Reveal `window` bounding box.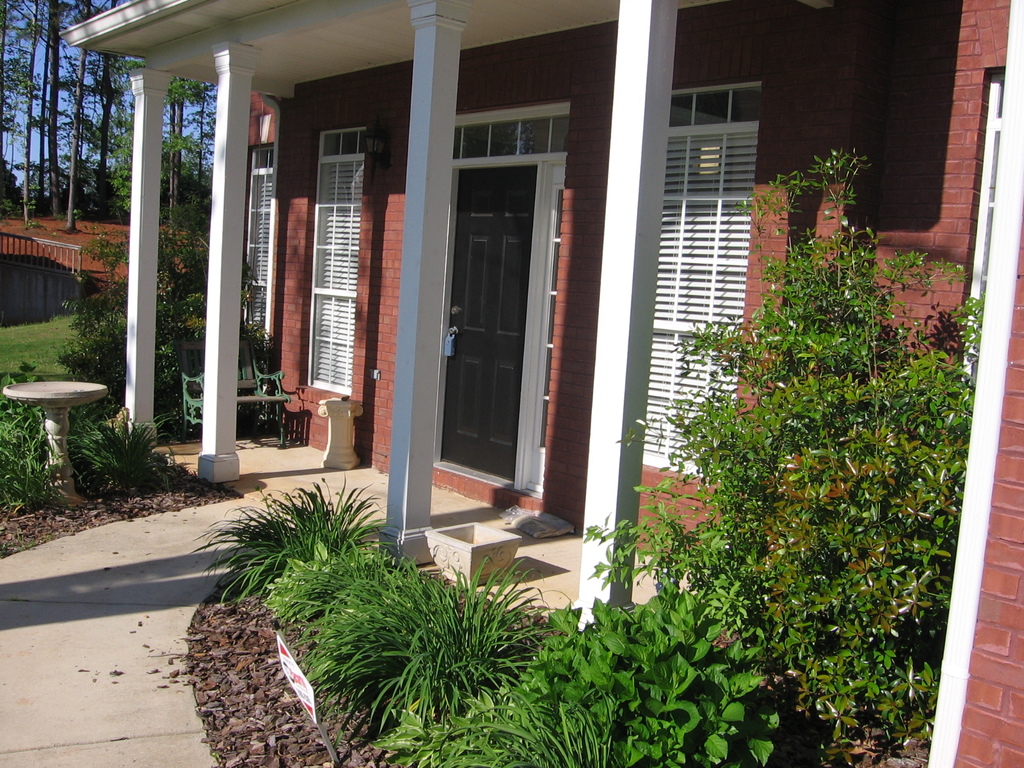
Revealed: left=625, top=119, right=746, bottom=490.
